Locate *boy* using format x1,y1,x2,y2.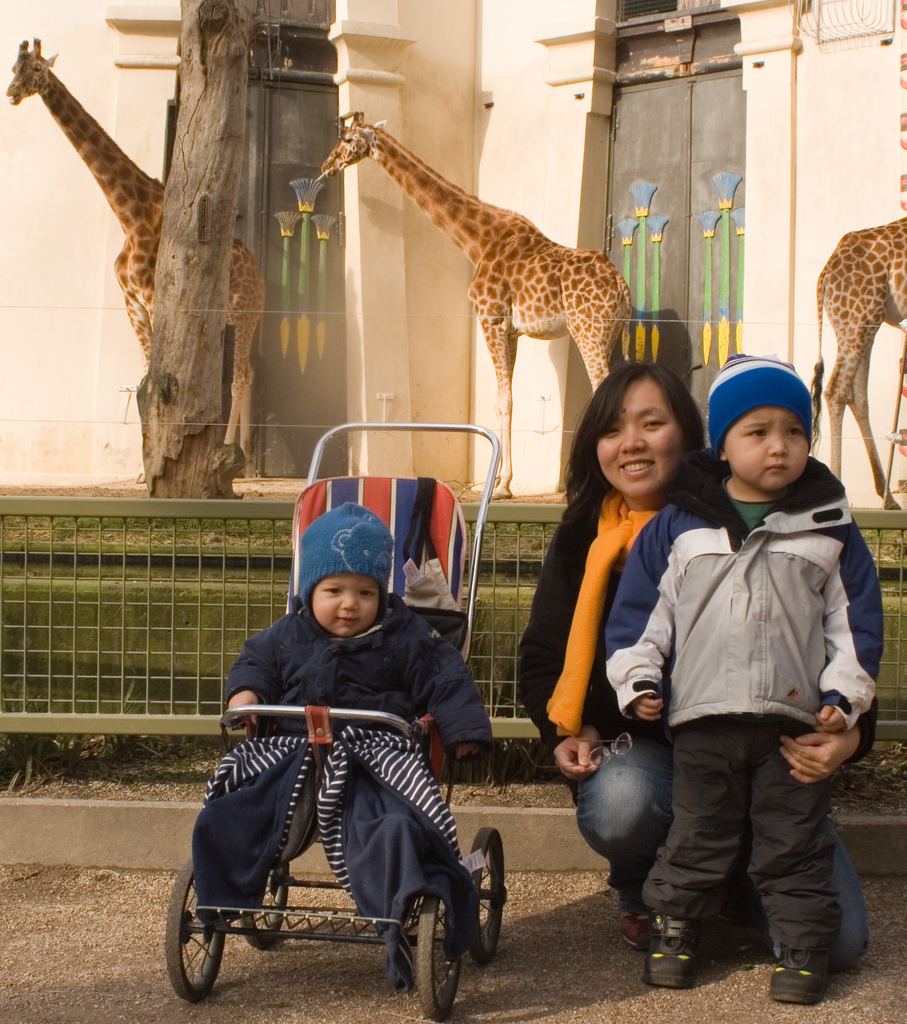
588,369,881,1002.
